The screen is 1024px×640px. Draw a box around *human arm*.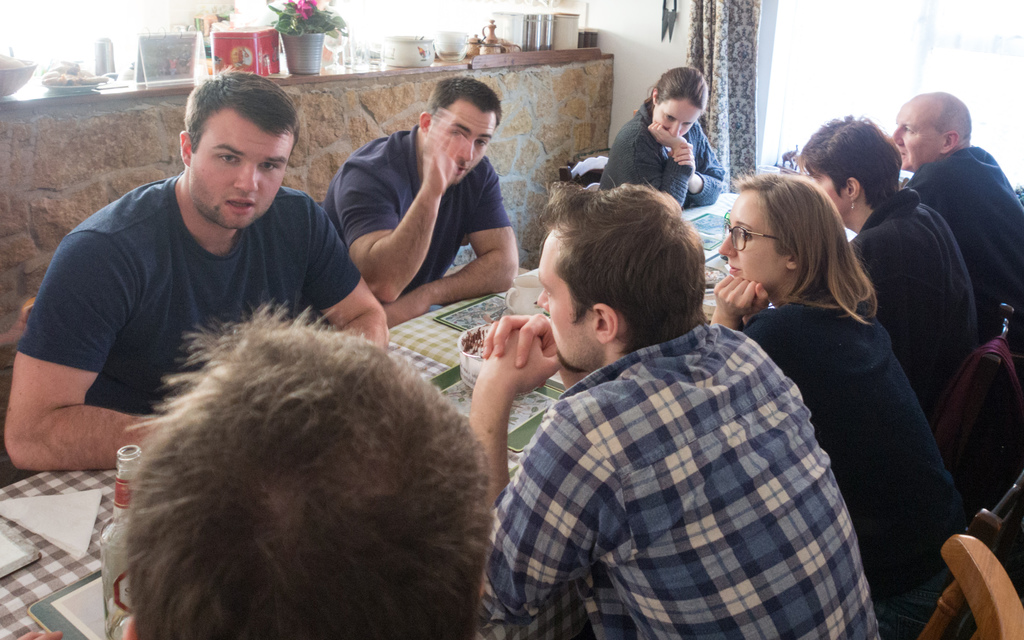
x1=678 y1=133 x2=733 y2=208.
